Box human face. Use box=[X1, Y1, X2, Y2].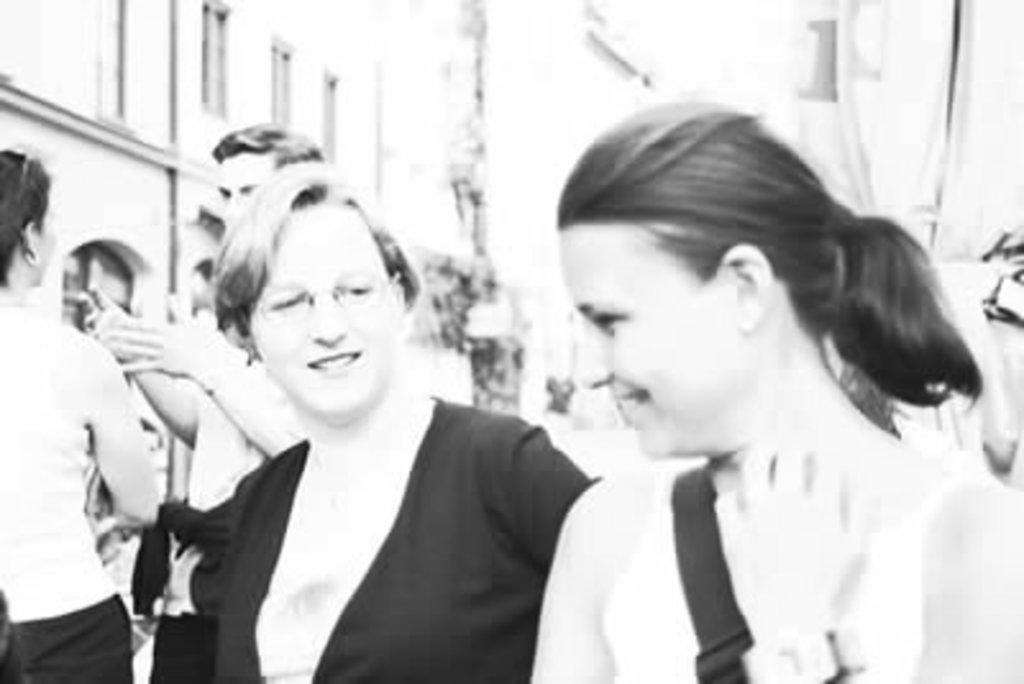
box=[207, 146, 269, 225].
